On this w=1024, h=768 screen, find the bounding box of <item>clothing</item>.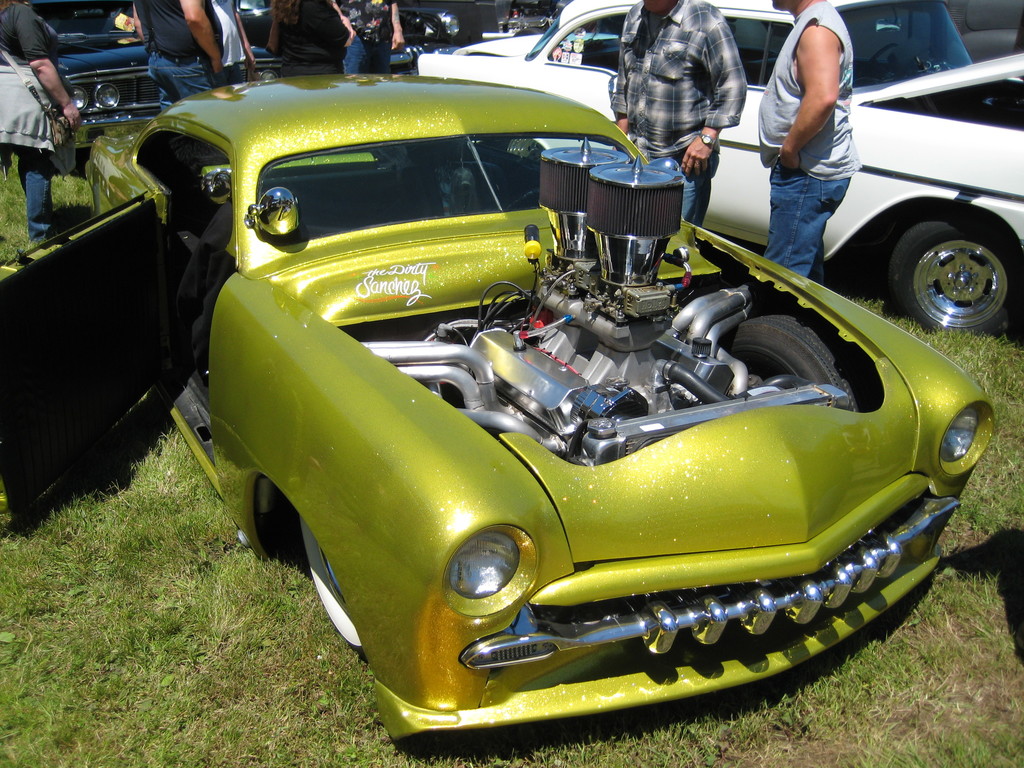
Bounding box: (x1=133, y1=0, x2=225, y2=106).
